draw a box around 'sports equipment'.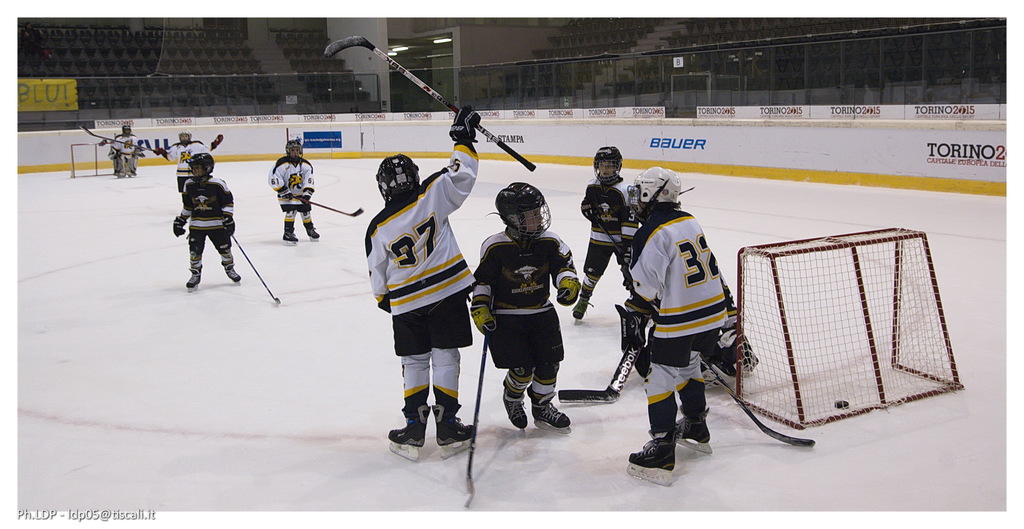
448/101/478/150.
